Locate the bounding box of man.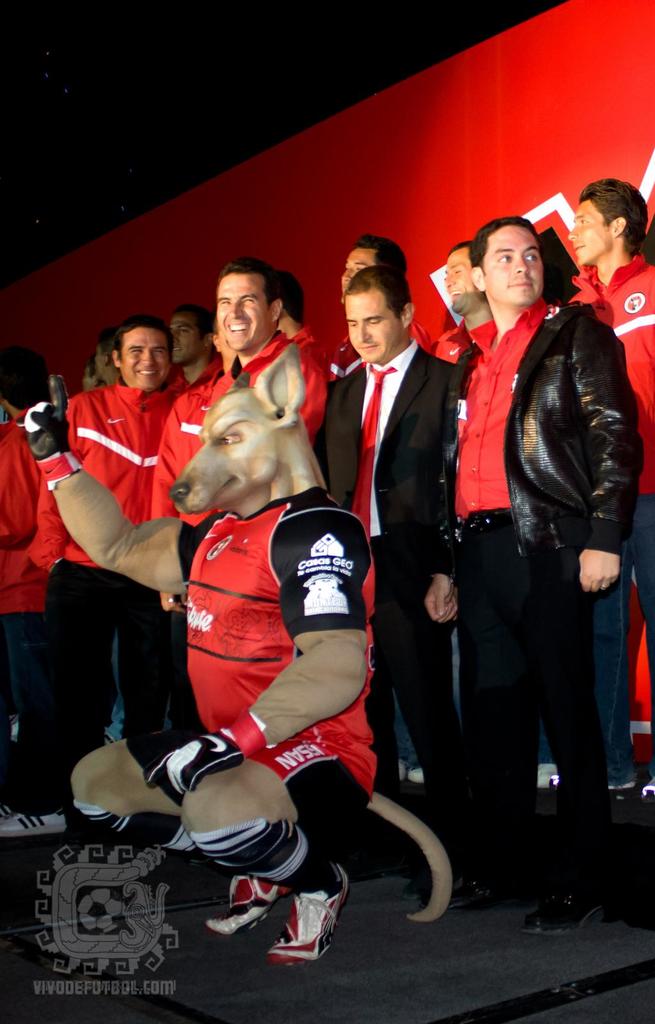
Bounding box: left=21, top=312, right=203, bottom=788.
